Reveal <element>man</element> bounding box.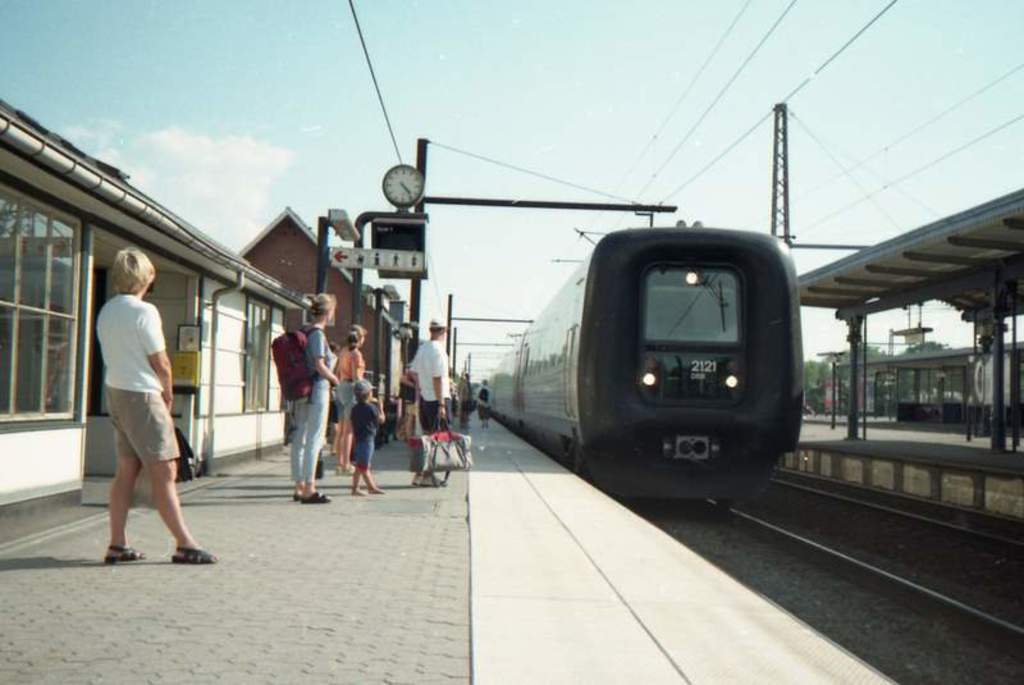
Revealed: (left=403, top=320, right=452, bottom=487).
